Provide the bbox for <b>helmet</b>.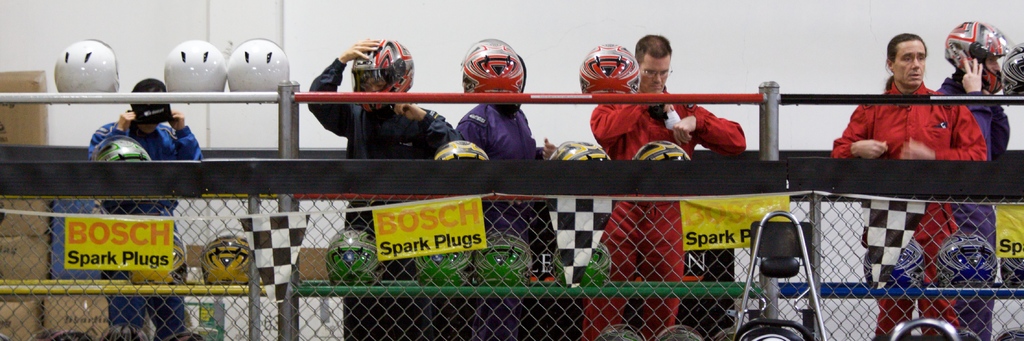
detection(226, 37, 290, 90).
